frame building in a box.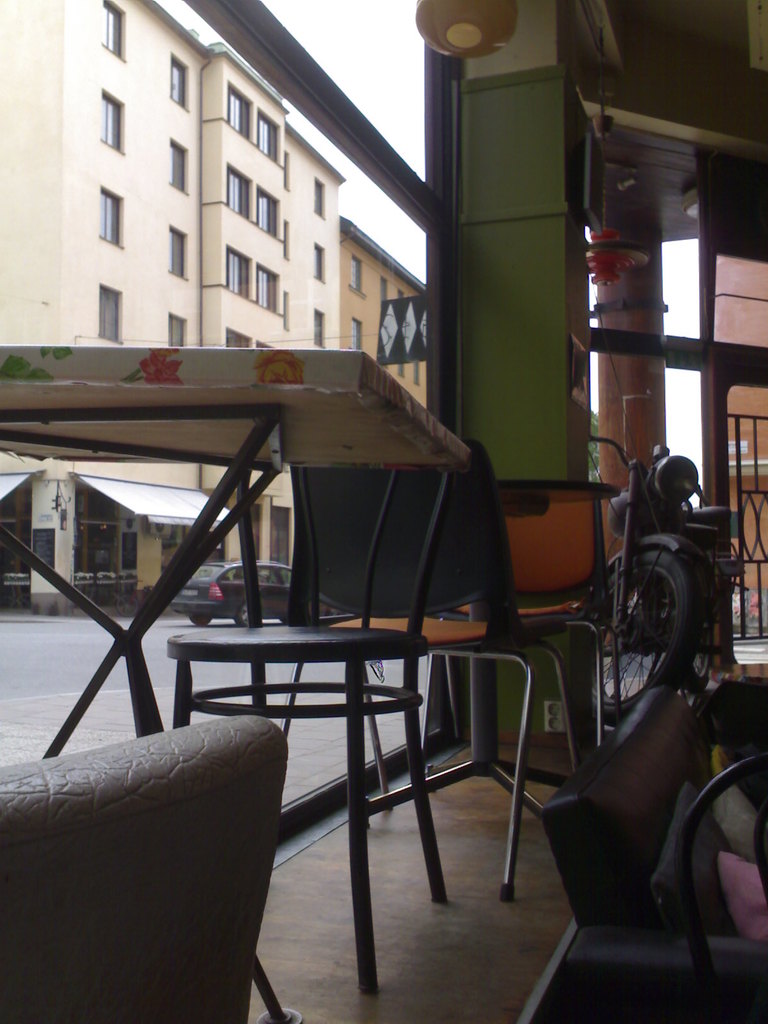
BBox(0, 0, 767, 1023).
